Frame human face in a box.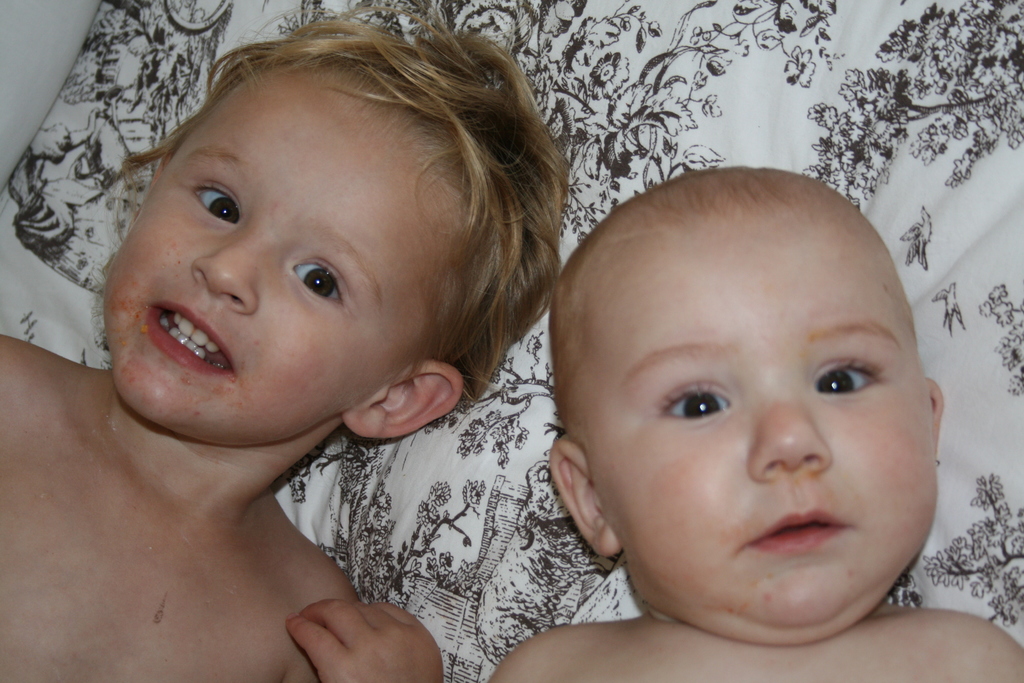
detection(590, 213, 941, 623).
